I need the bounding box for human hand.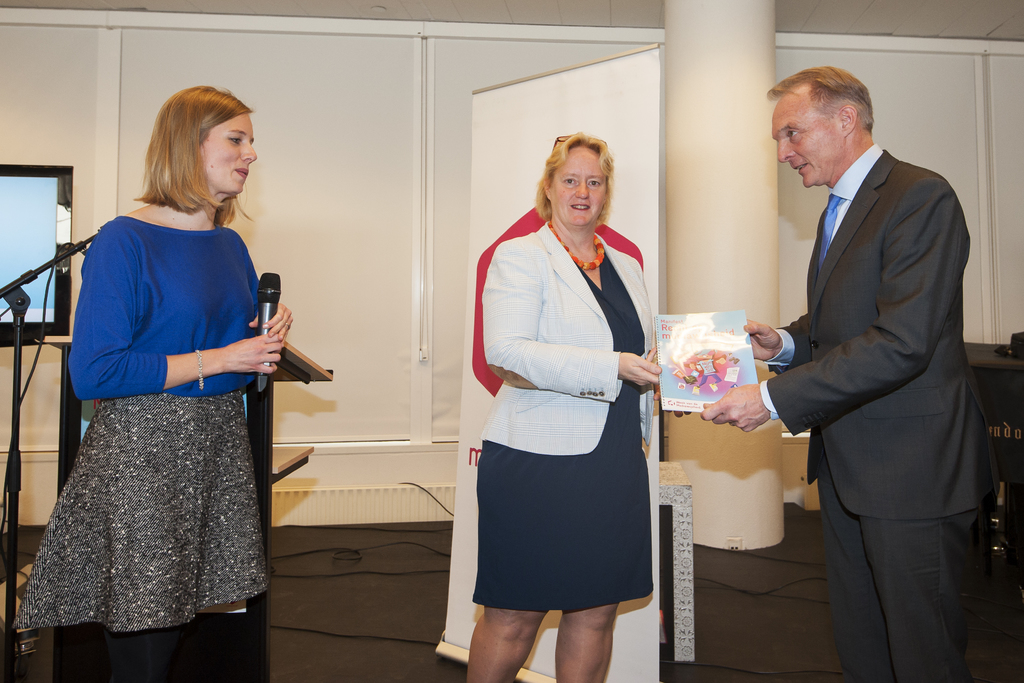
Here it is: (618, 347, 664, 389).
